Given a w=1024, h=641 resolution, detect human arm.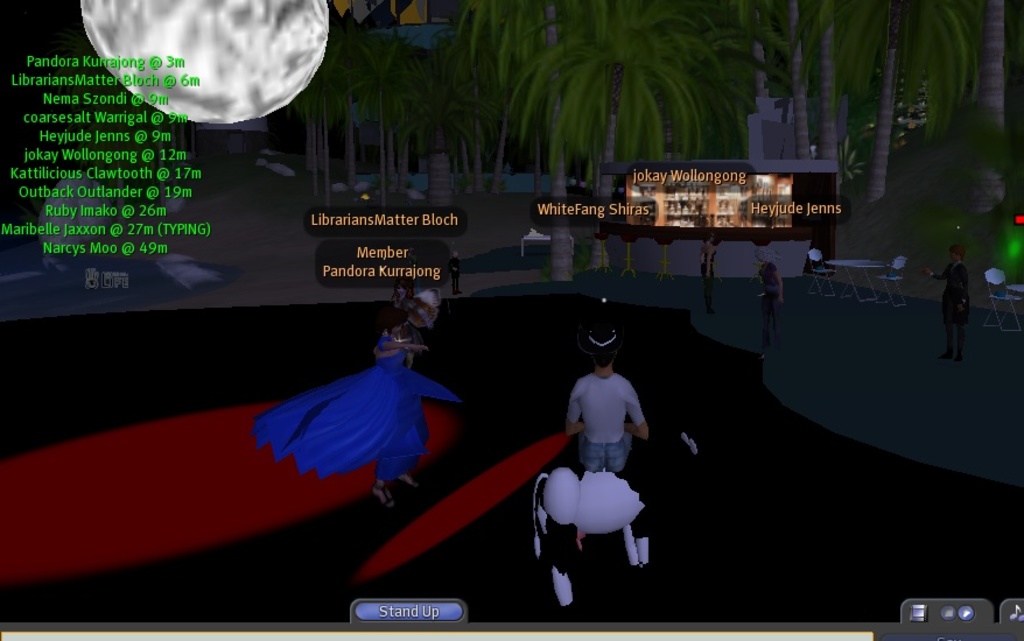
376:332:430:353.
